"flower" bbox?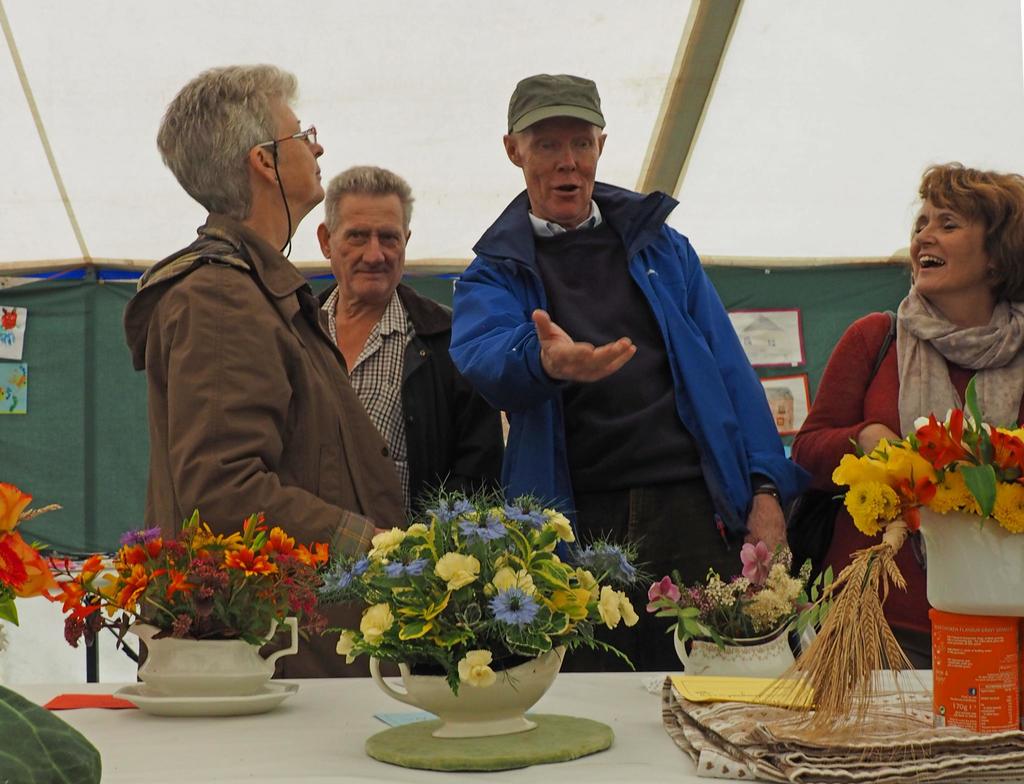
[340, 616, 360, 657]
